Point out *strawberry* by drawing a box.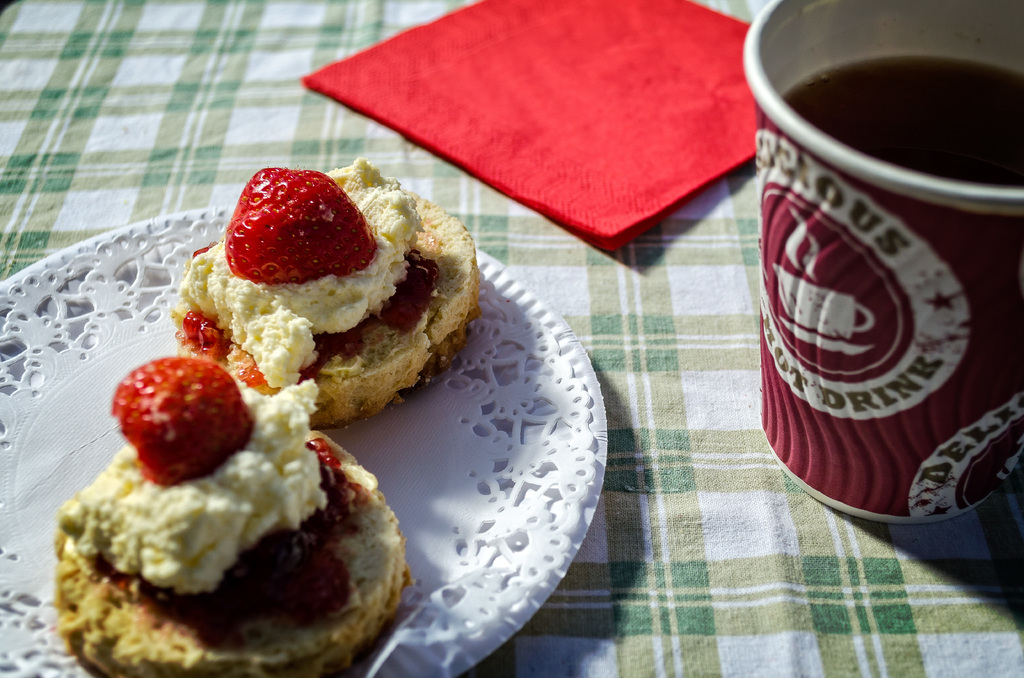
crop(108, 361, 255, 490).
